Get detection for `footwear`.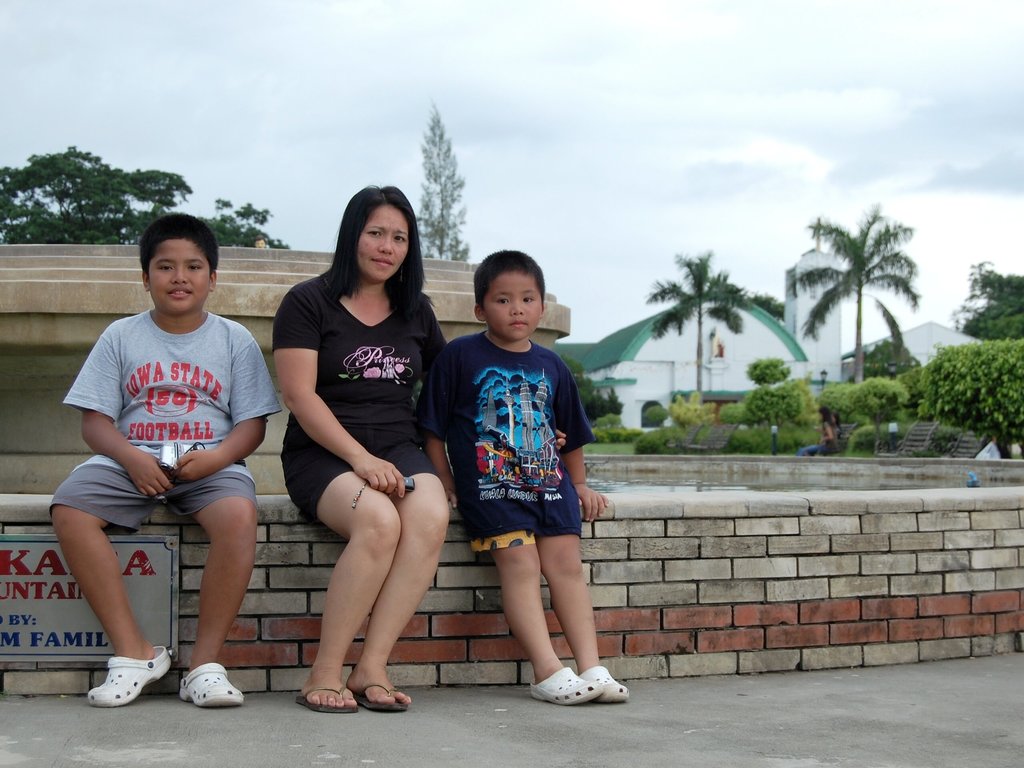
Detection: l=353, t=682, r=408, b=712.
